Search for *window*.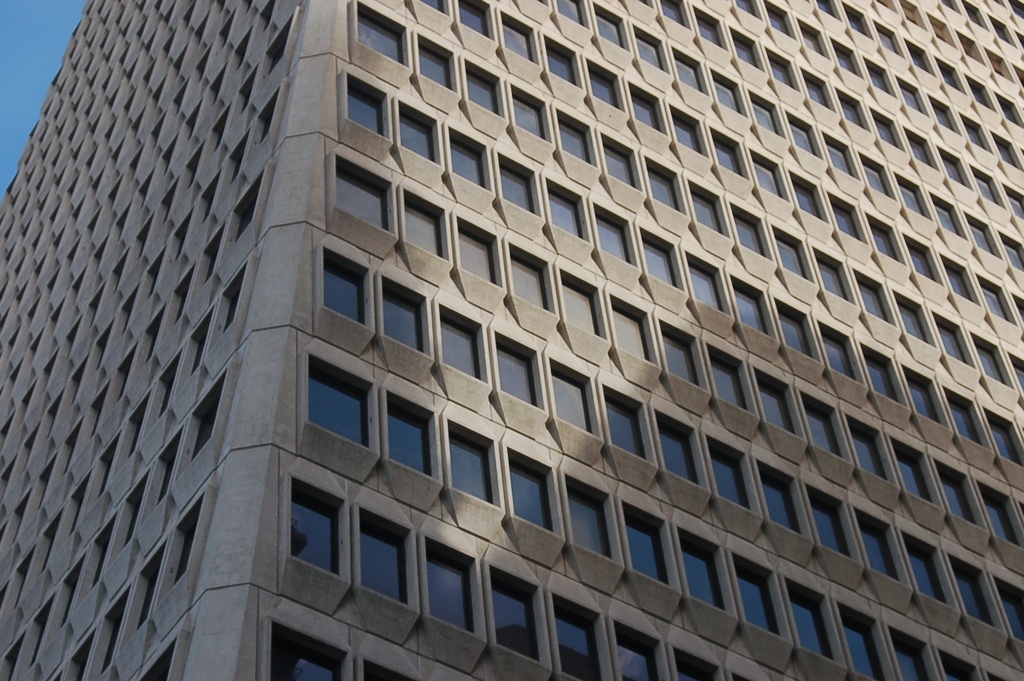
Found at {"x1": 680, "y1": 533, "x2": 725, "y2": 609}.
